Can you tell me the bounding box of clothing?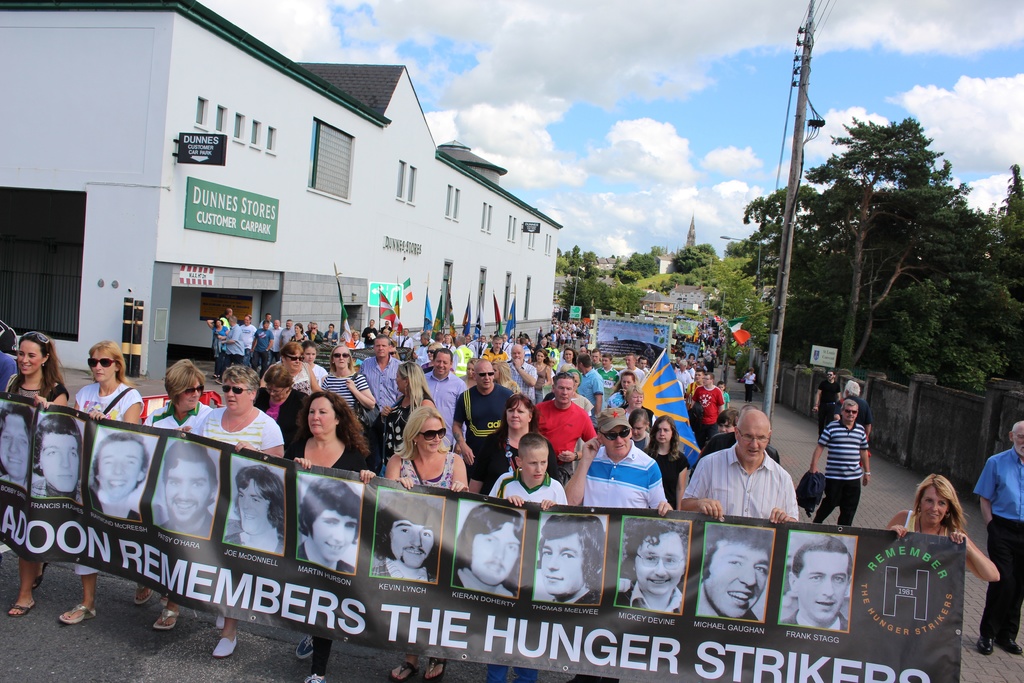
x1=221, y1=318, x2=232, y2=334.
